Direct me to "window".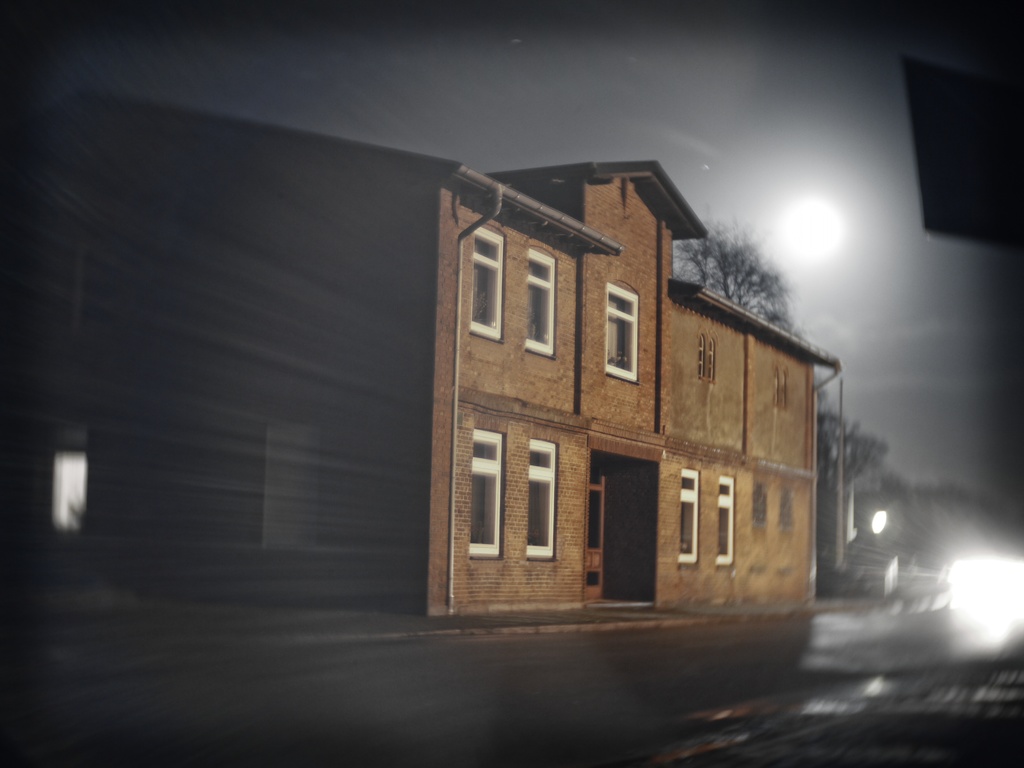
Direction: detection(465, 426, 505, 559).
